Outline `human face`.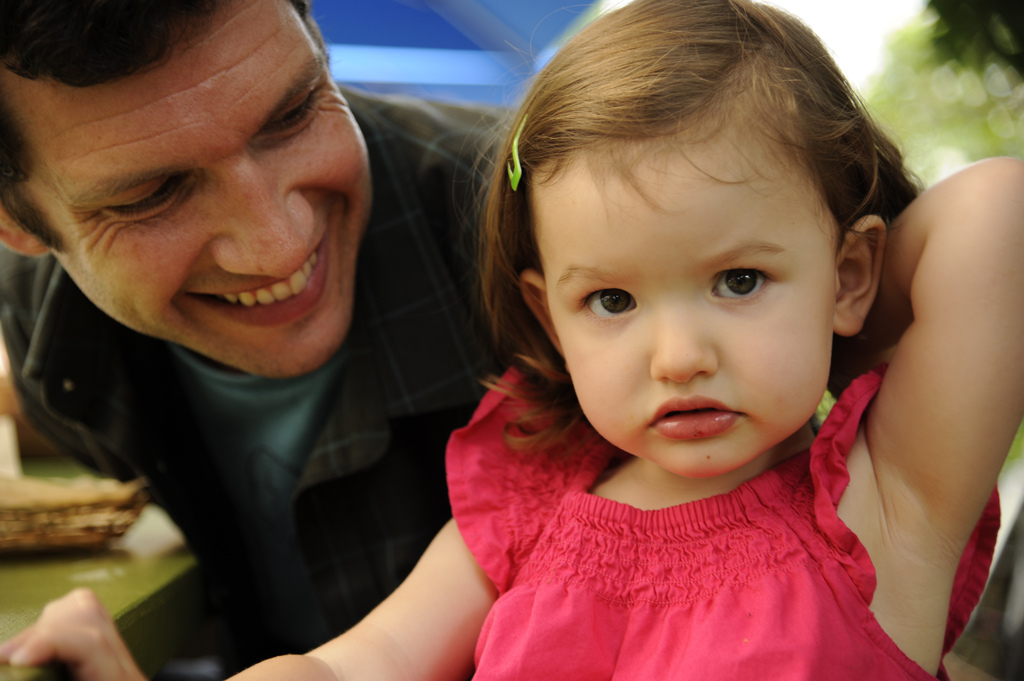
Outline: [x1=530, y1=106, x2=841, y2=481].
